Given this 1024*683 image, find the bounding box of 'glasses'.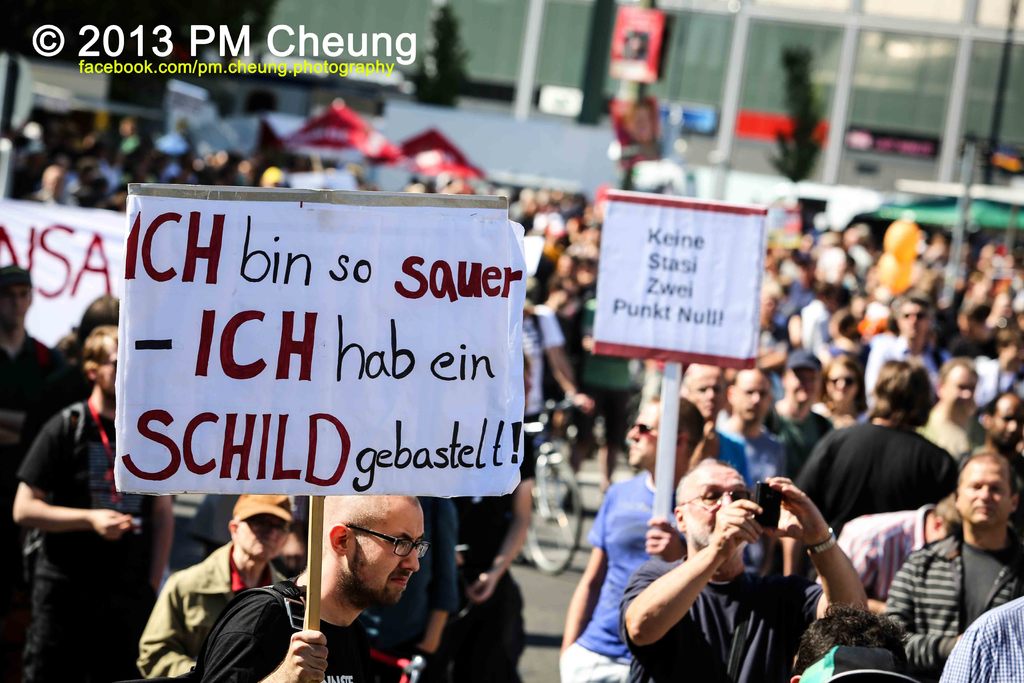
crop(675, 486, 754, 512).
